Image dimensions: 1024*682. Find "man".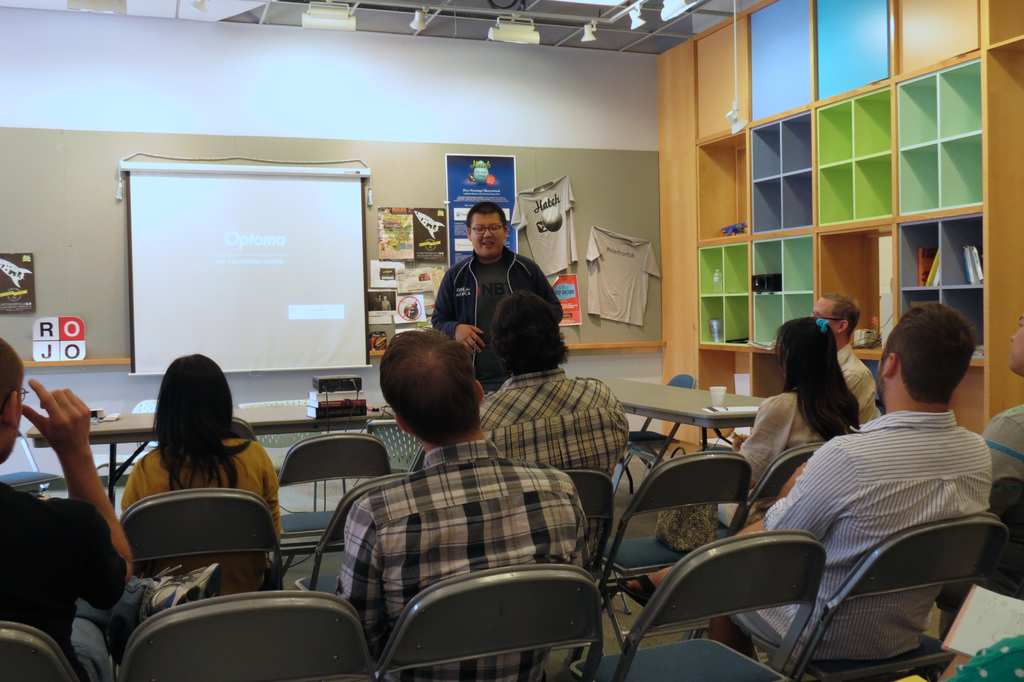
[986,313,1023,482].
